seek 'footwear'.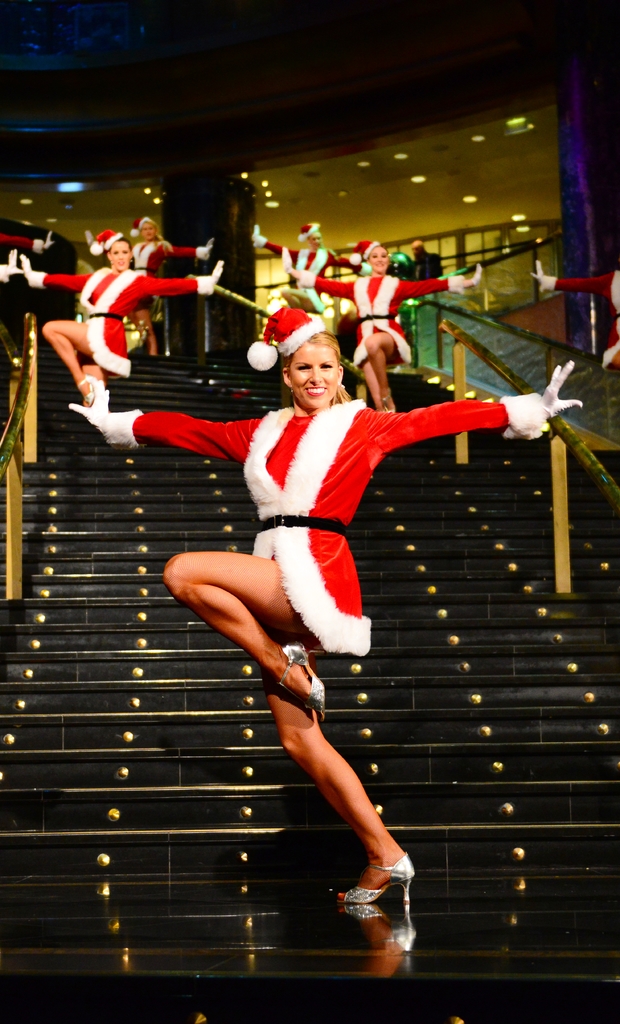
[left=76, top=378, right=93, bottom=412].
